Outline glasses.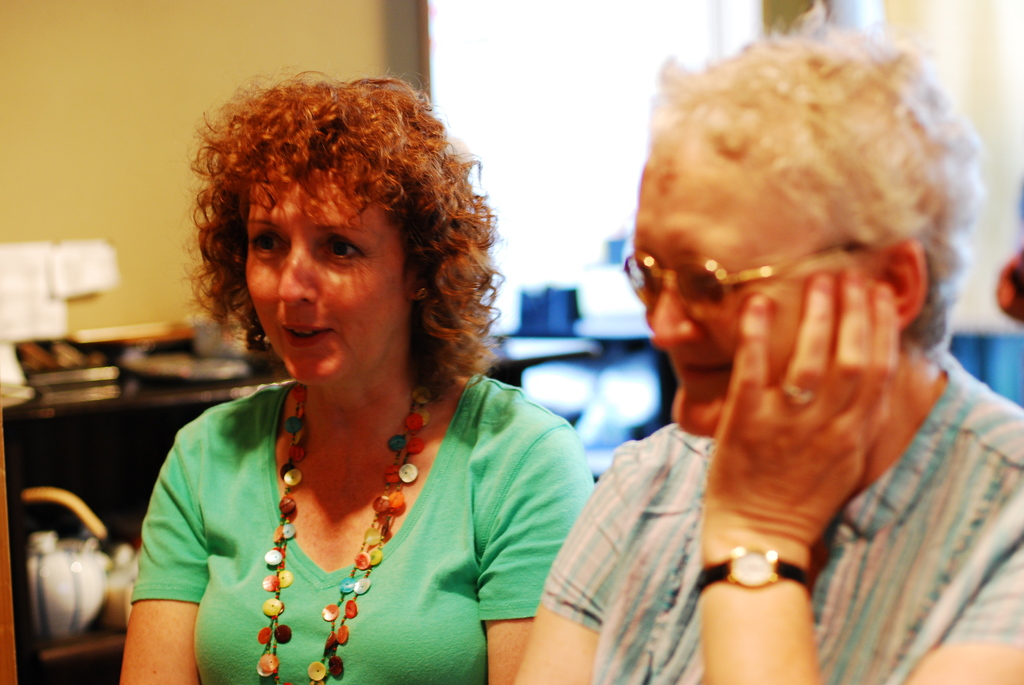
Outline: {"left": 620, "top": 242, "right": 863, "bottom": 325}.
